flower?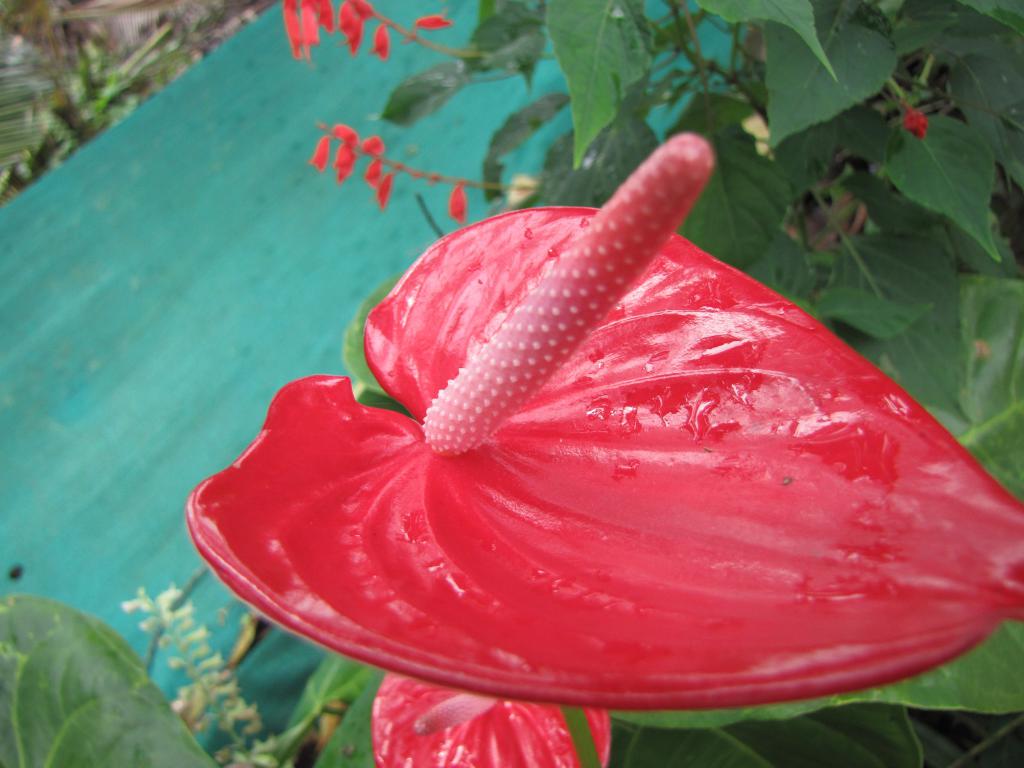
124 143 1011 710
